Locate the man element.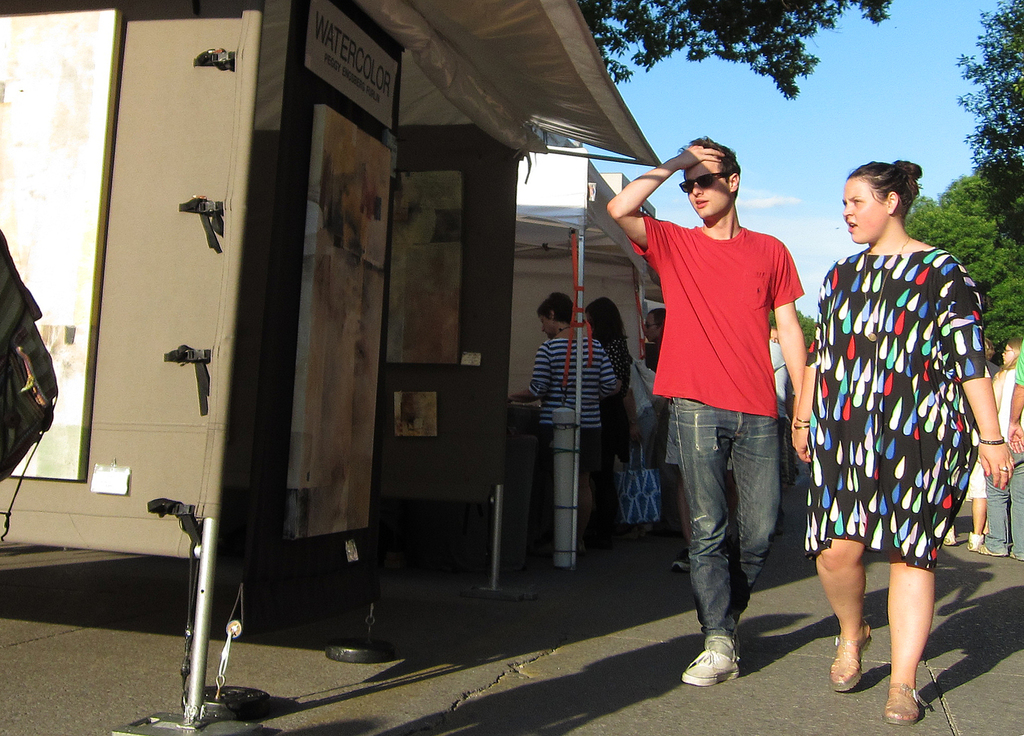
Element bbox: 641:136:829:681.
